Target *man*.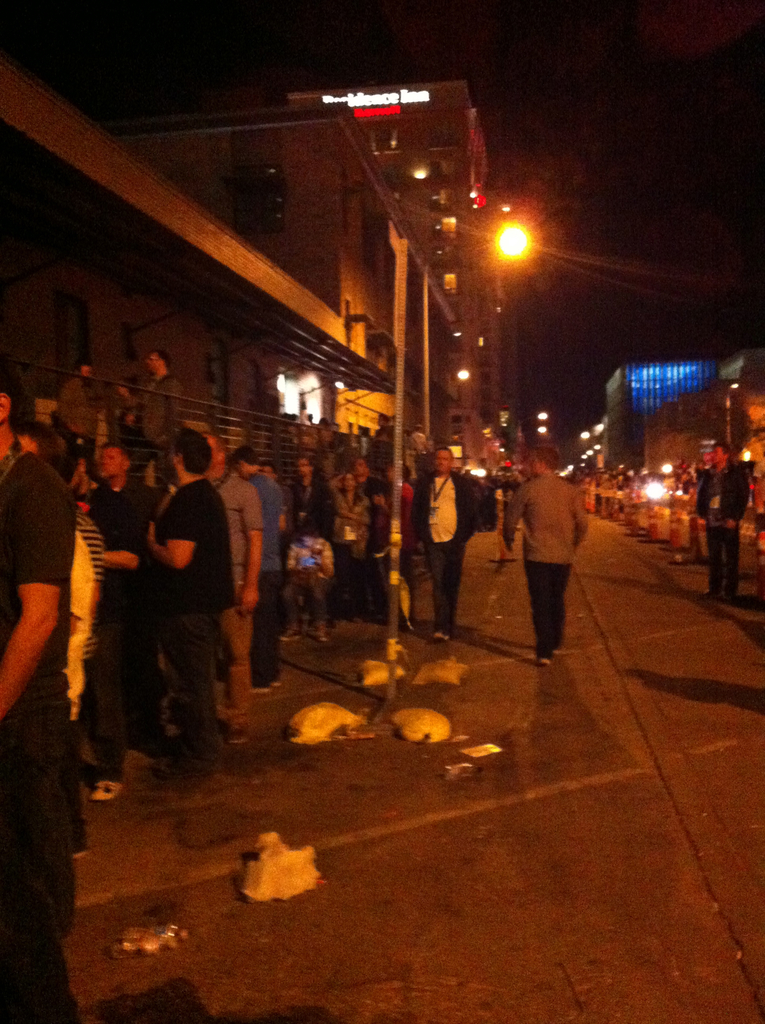
Target region: locate(33, 431, 98, 760).
